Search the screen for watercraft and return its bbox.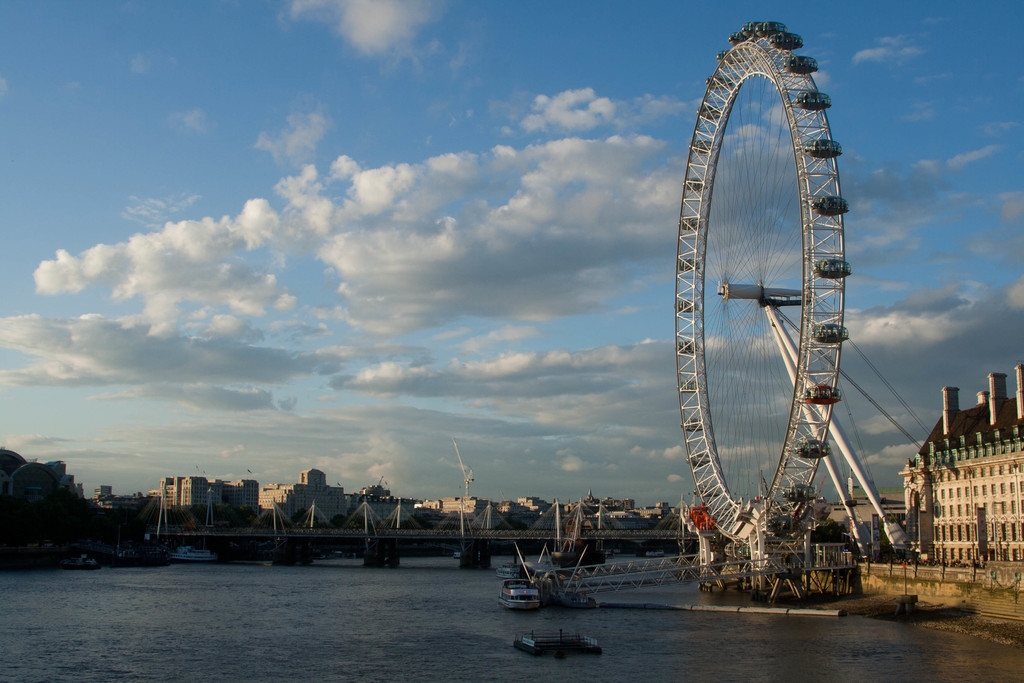
Found: <box>511,624,599,657</box>.
